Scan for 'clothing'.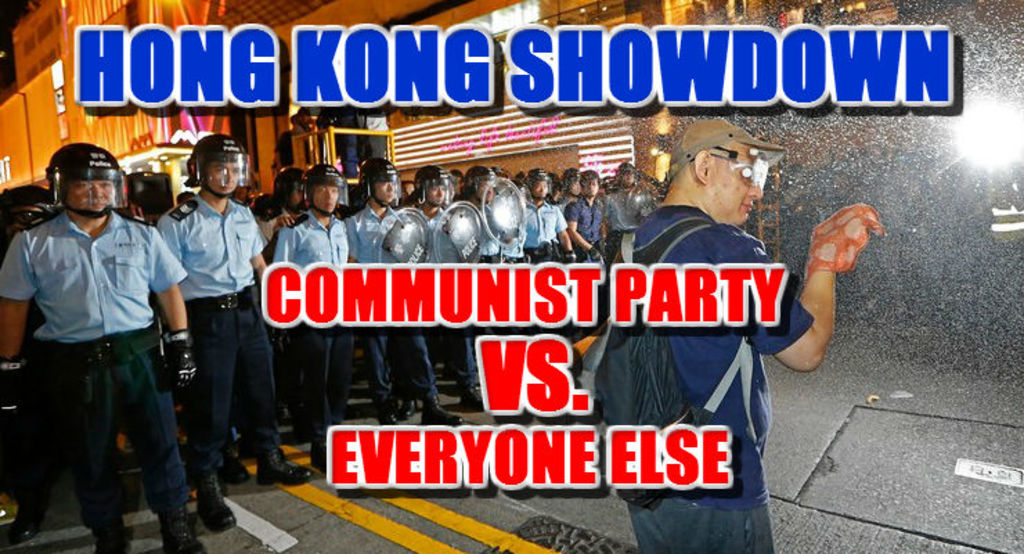
Scan result: <region>161, 194, 298, 481</region>.
